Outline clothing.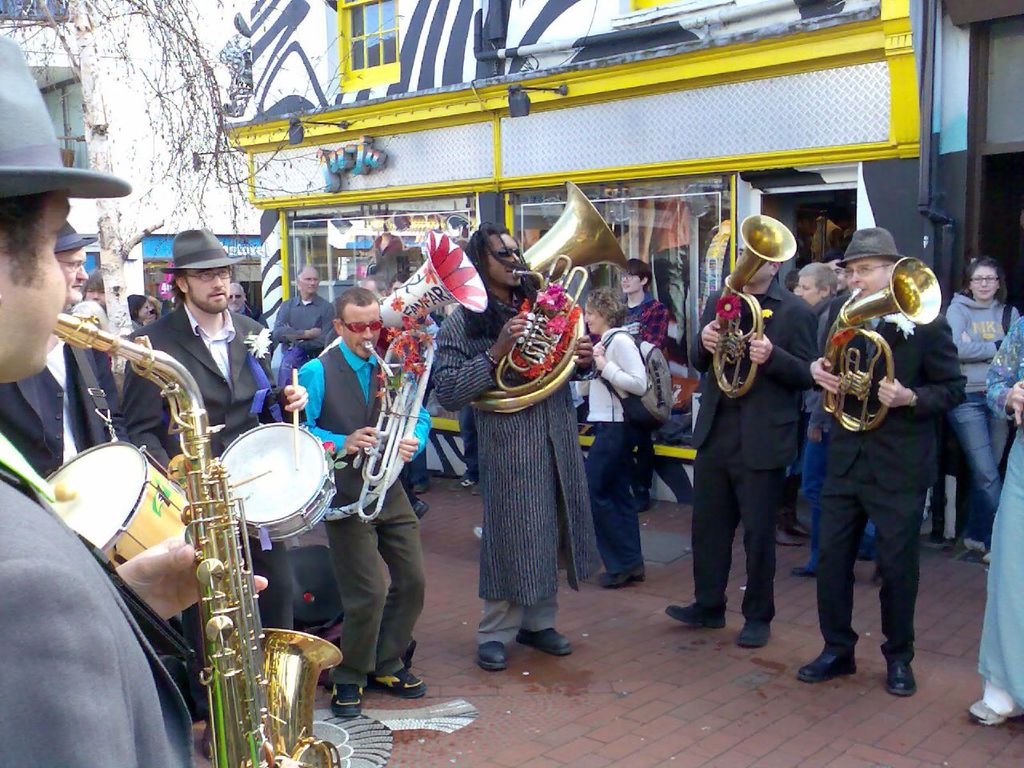
Outline: 979, 301, 1023, 725.
